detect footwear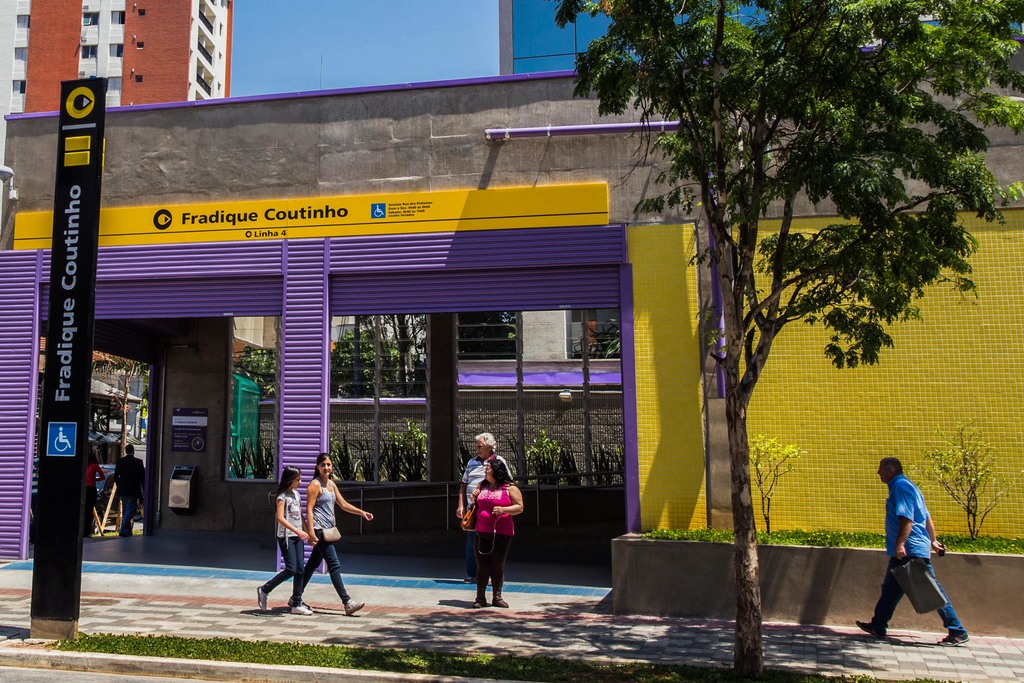
[x1=486, y1=577, x2=493, y2=588]
